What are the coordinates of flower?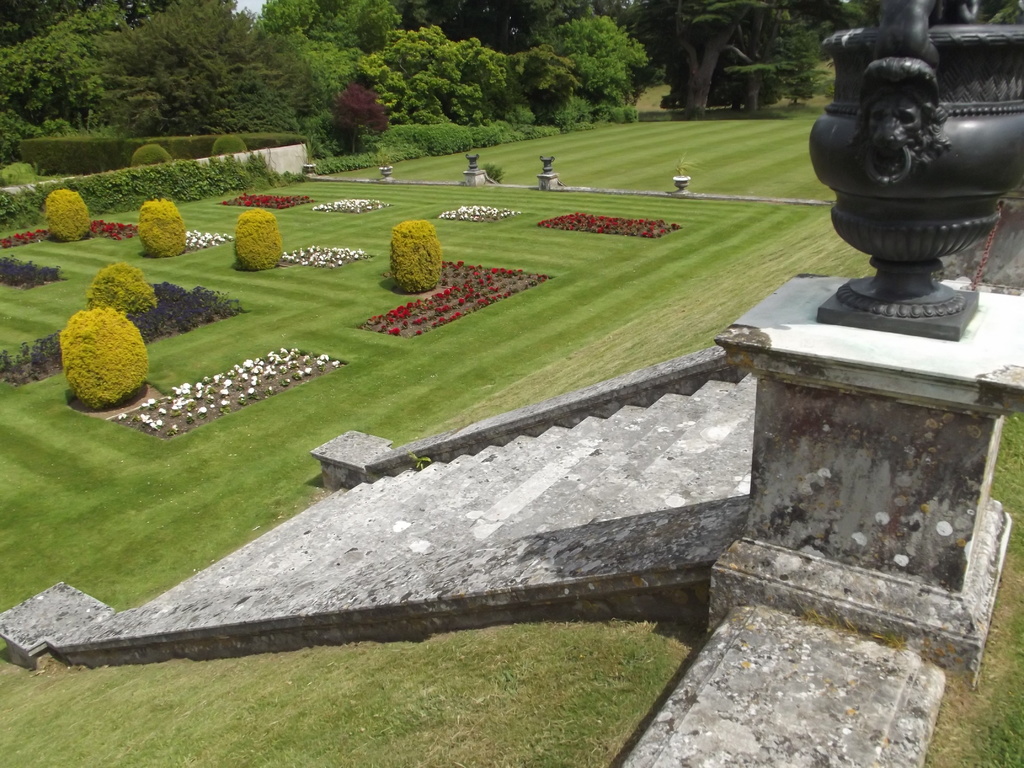
locate(542, 211, 661, 244).
